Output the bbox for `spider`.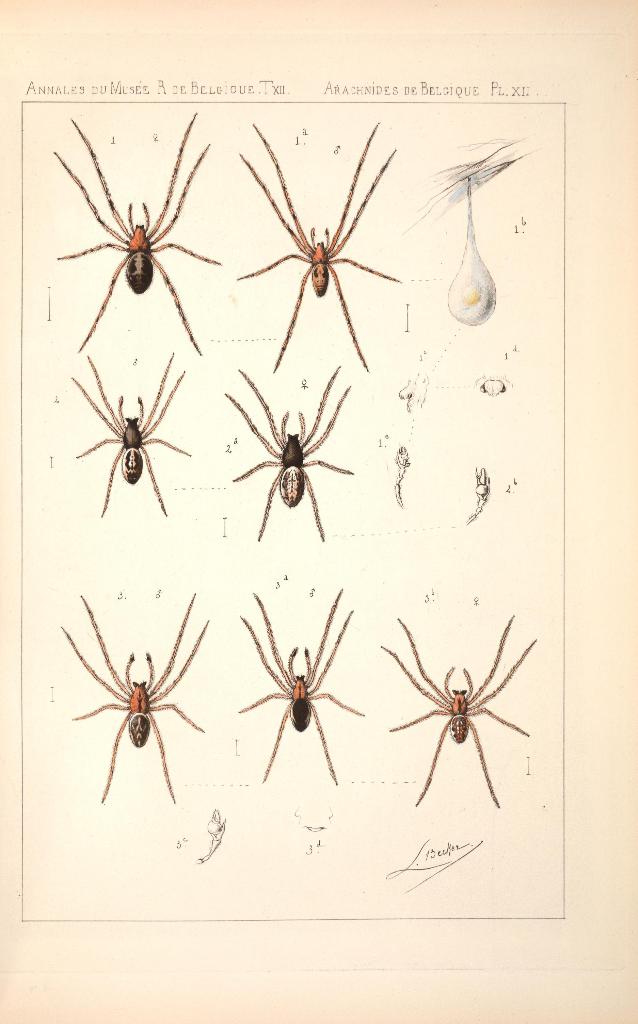
box=[380, 615, 538, 808].
